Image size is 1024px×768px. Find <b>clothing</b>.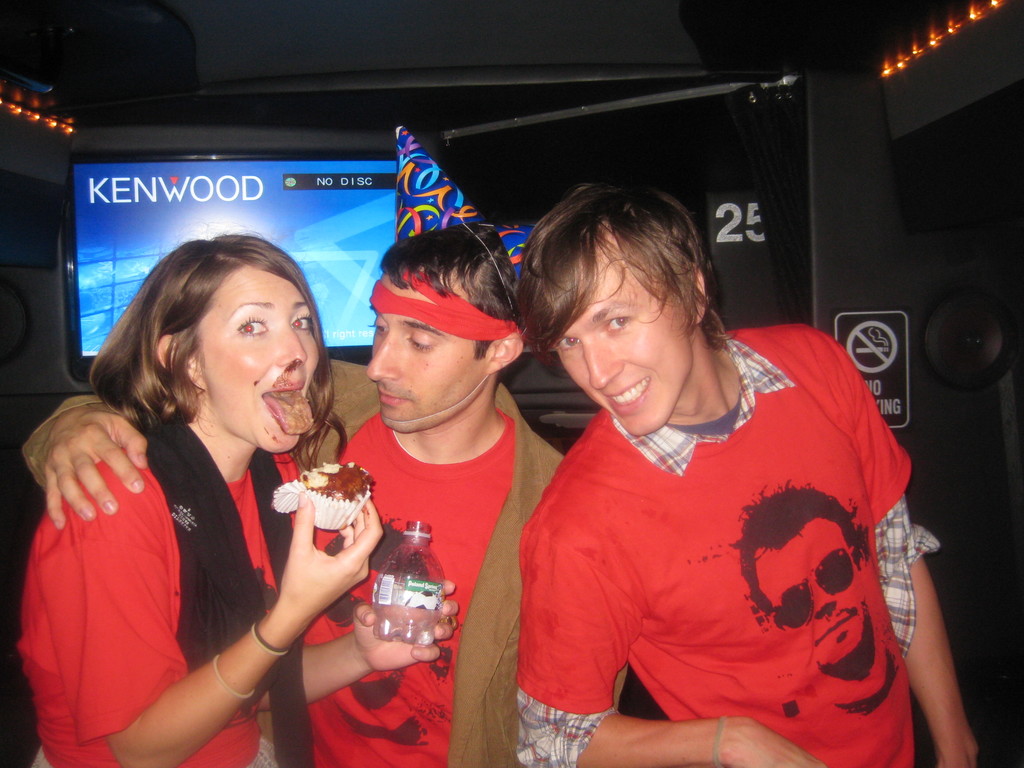
[500, 333, 975, 767].
